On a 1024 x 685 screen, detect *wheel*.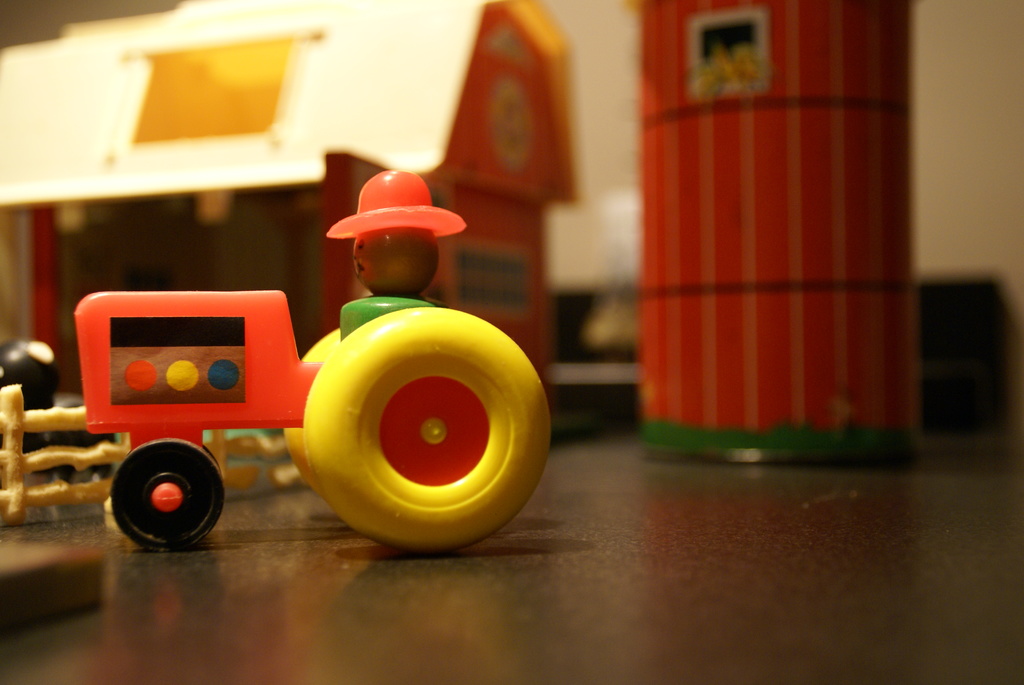
[106, 450, 219, 543].
